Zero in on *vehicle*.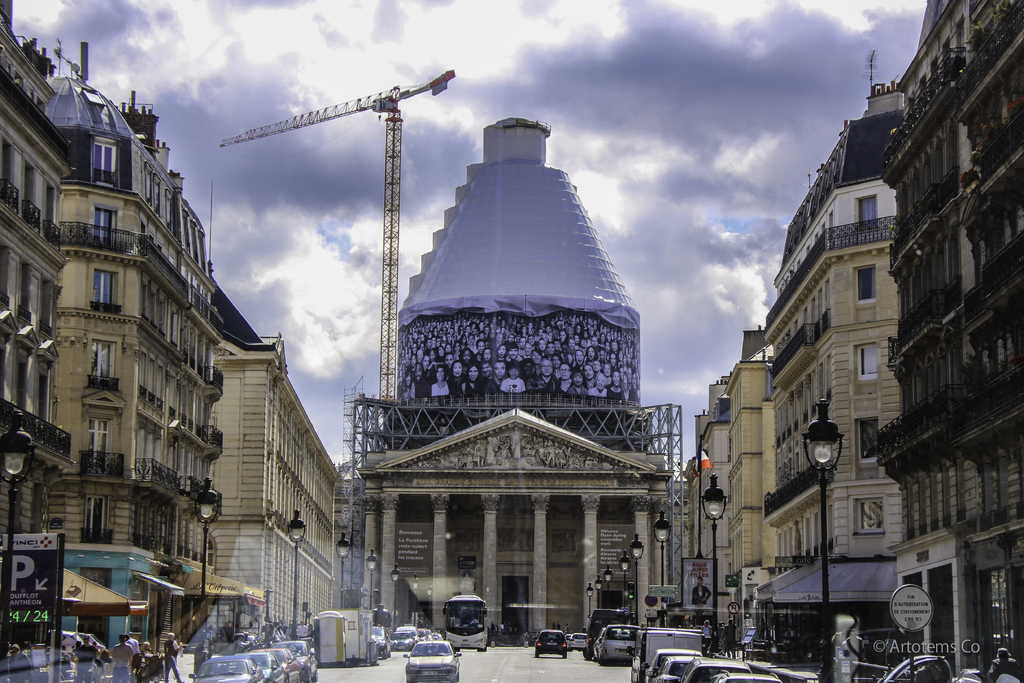
Zeroed in: <box>658,654,696,682</box>.
